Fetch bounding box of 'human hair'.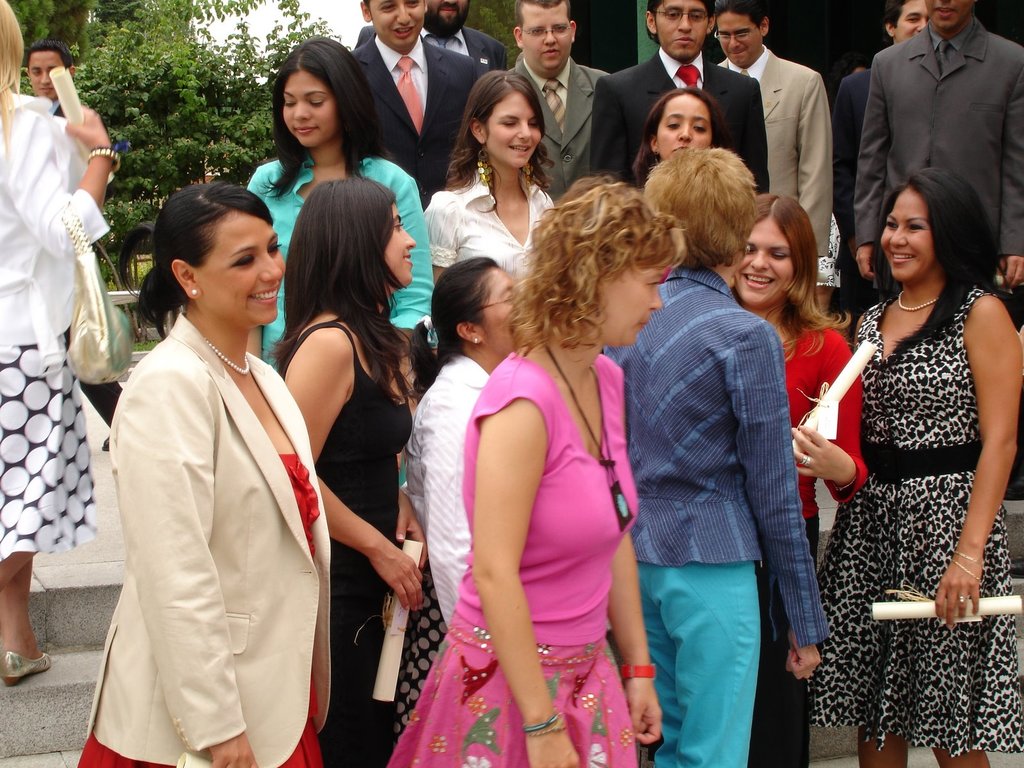
Bbox: select_region(499, 175, 680, 352).
